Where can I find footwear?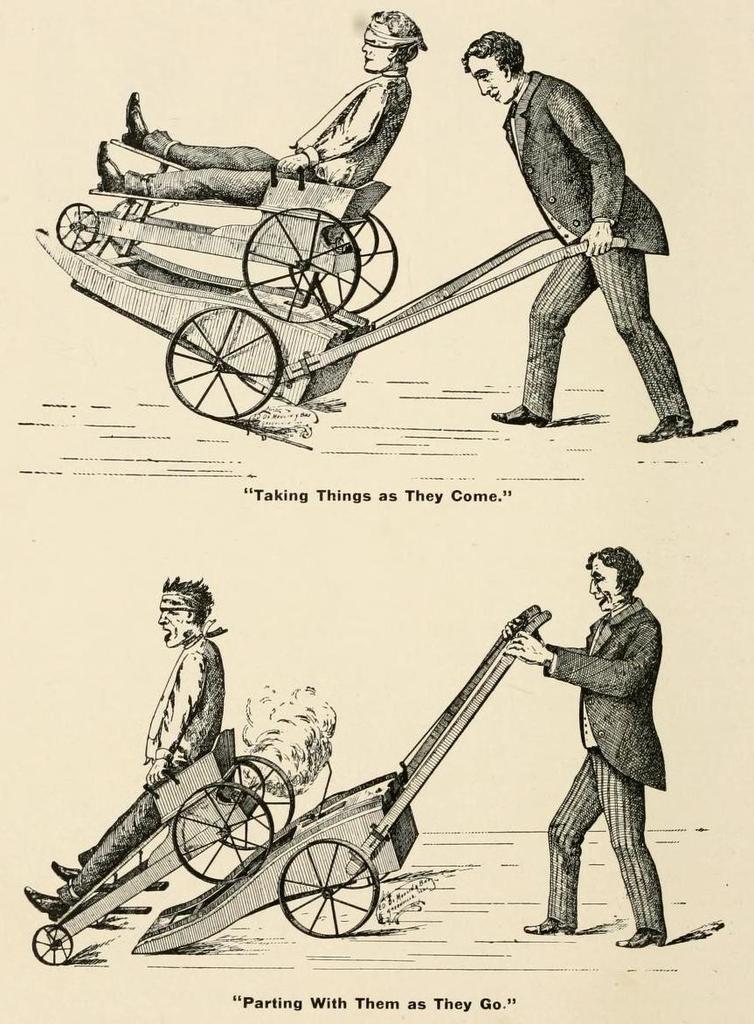
You can find it at <bbox>48, 861, 83, 882</bbox>.
